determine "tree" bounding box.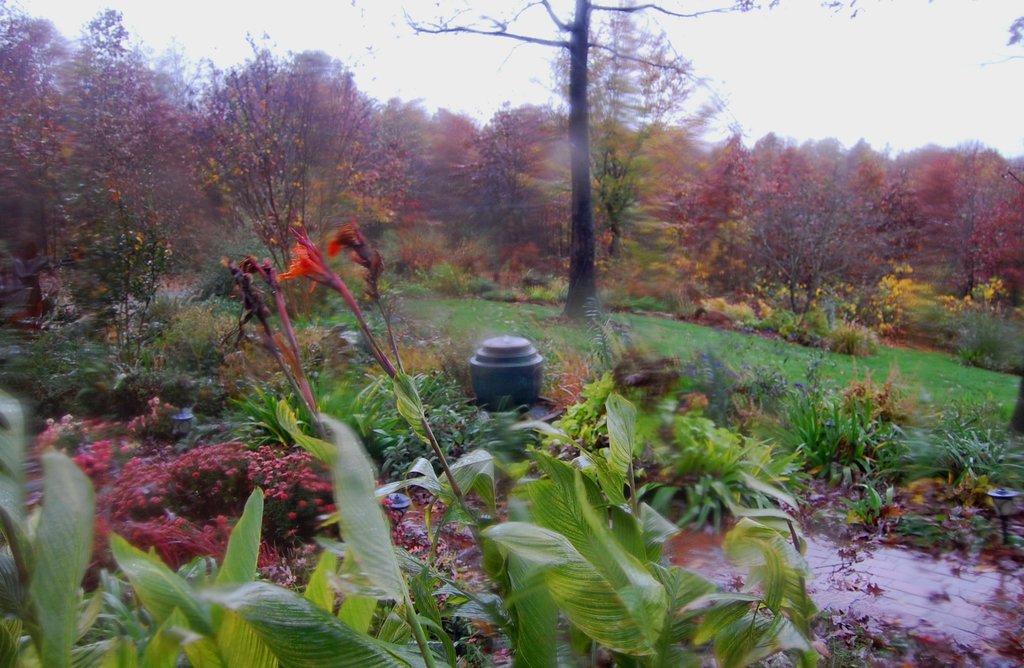
Determined: BBox(186, 46, 397, 331).
